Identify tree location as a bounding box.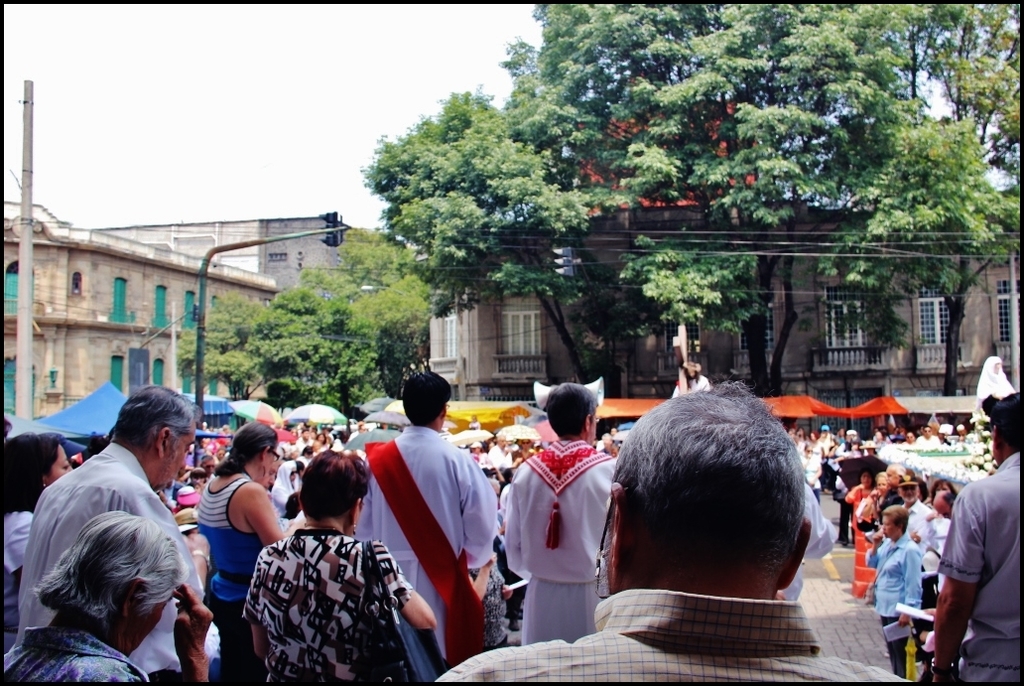
box=[620, 233, 763, 409].
